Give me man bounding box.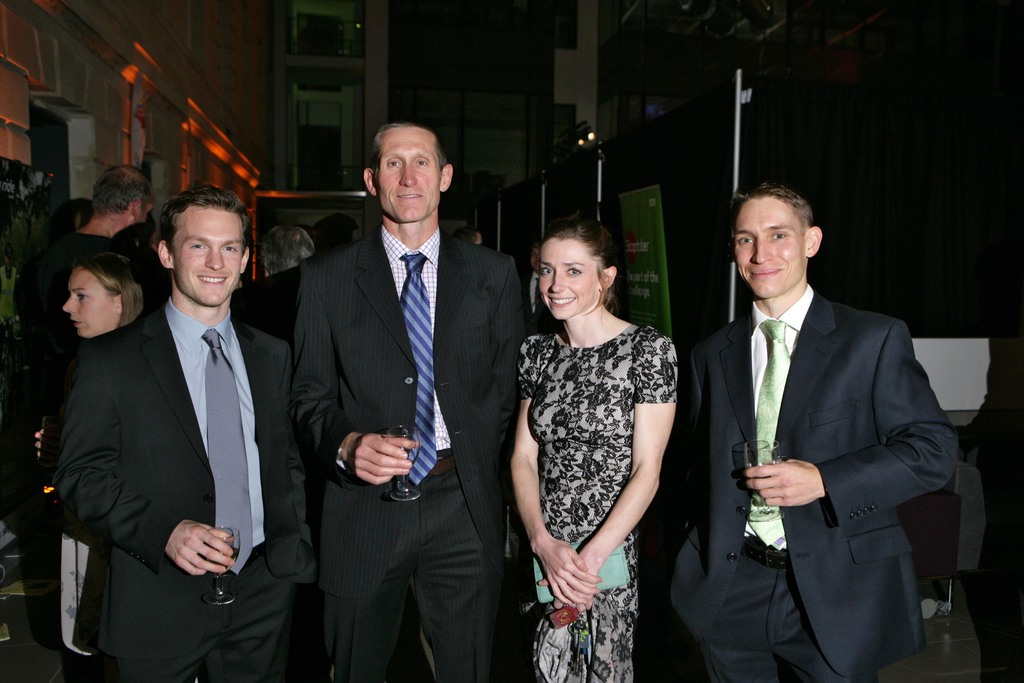
detection(63, 163, 305, 674).
